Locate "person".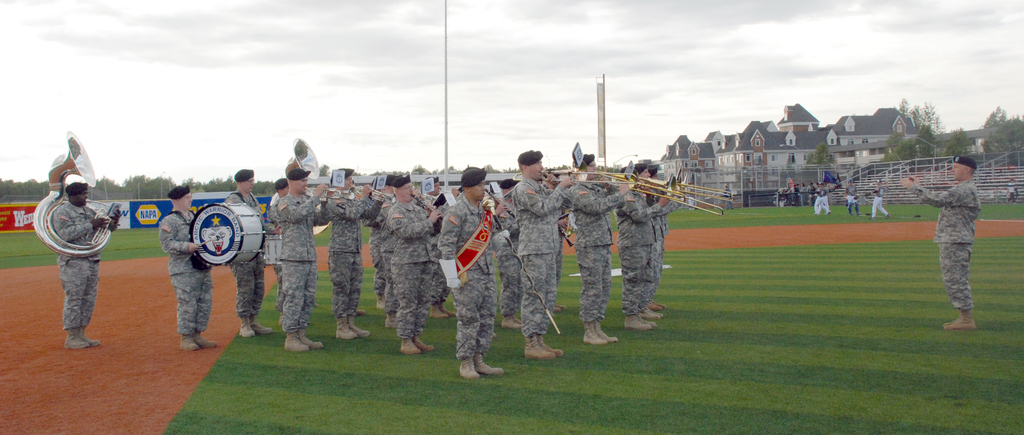
Bounding box: <box>871,180,890,216</box>.
